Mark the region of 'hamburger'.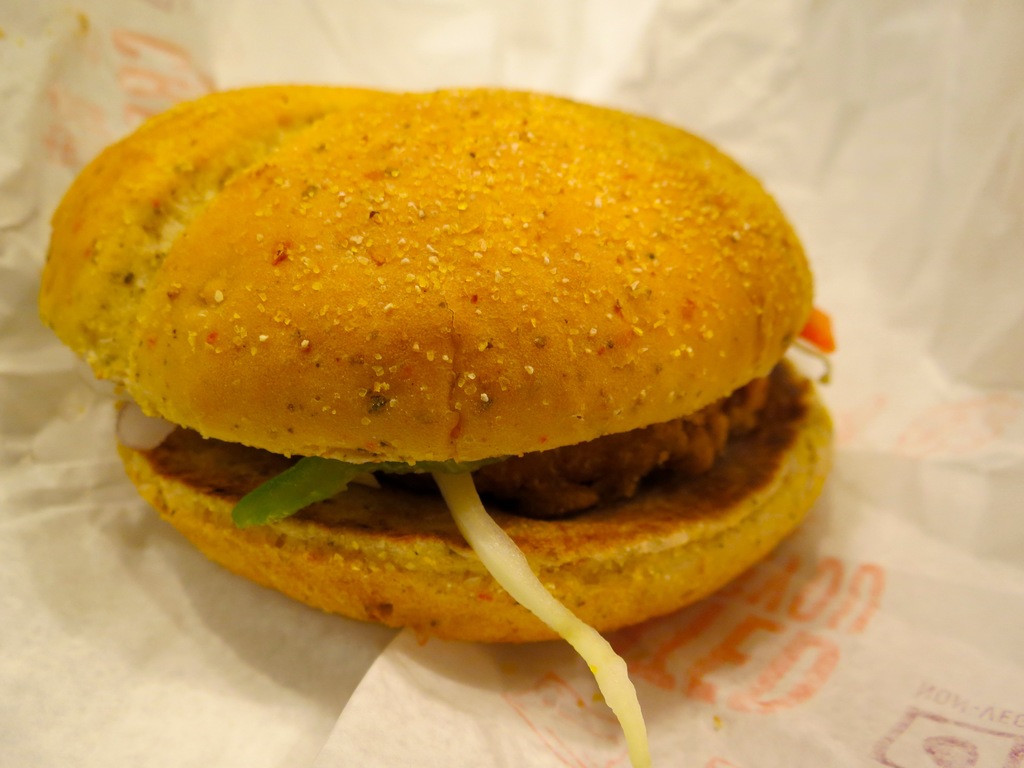
Region: [left=34, top=79, right=836, bottom=767].
